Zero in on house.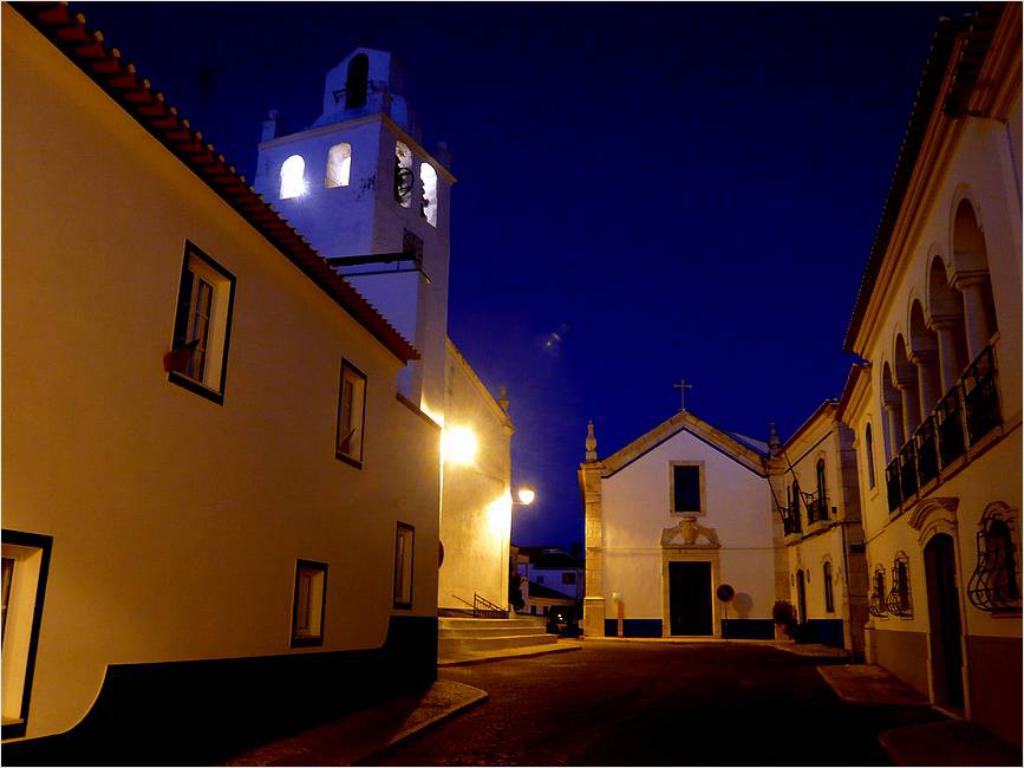
Zeroed in: Rect(439, 333, 560, 649).
